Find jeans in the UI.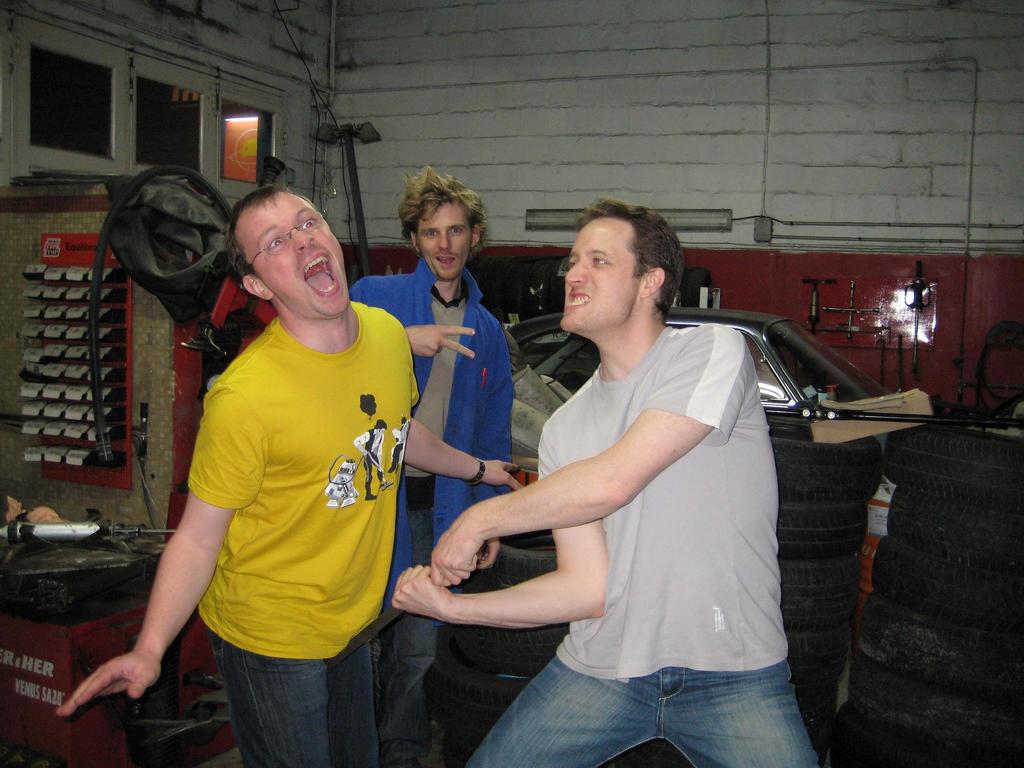
UI element at [x1=392, y1=610, x2=454, y2=764].
